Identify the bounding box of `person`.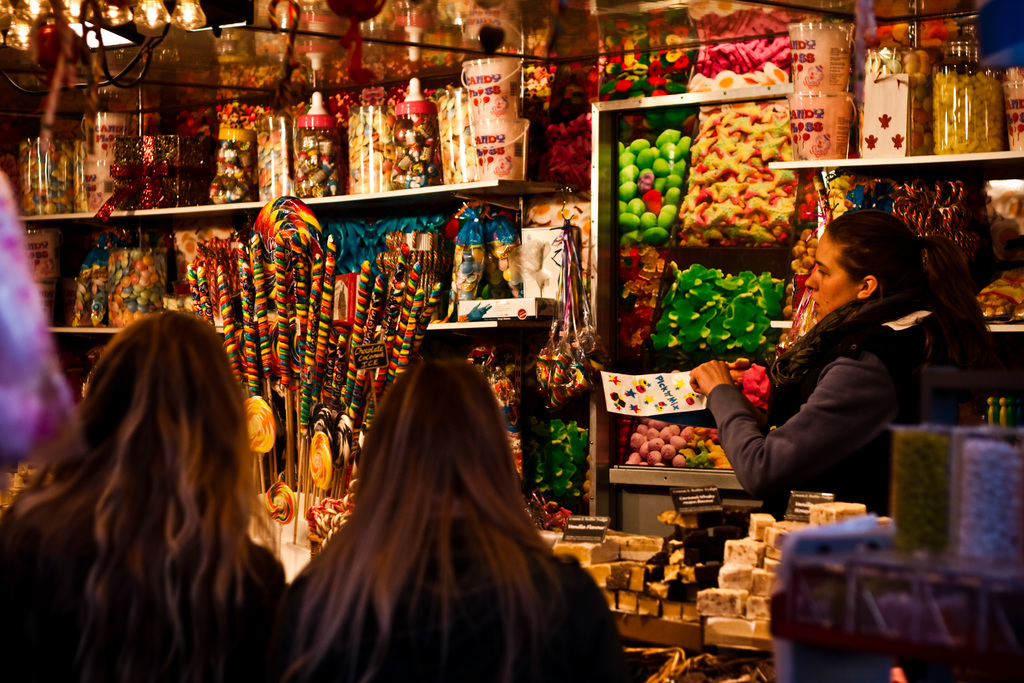
box=[0, 303, 286, 682].
